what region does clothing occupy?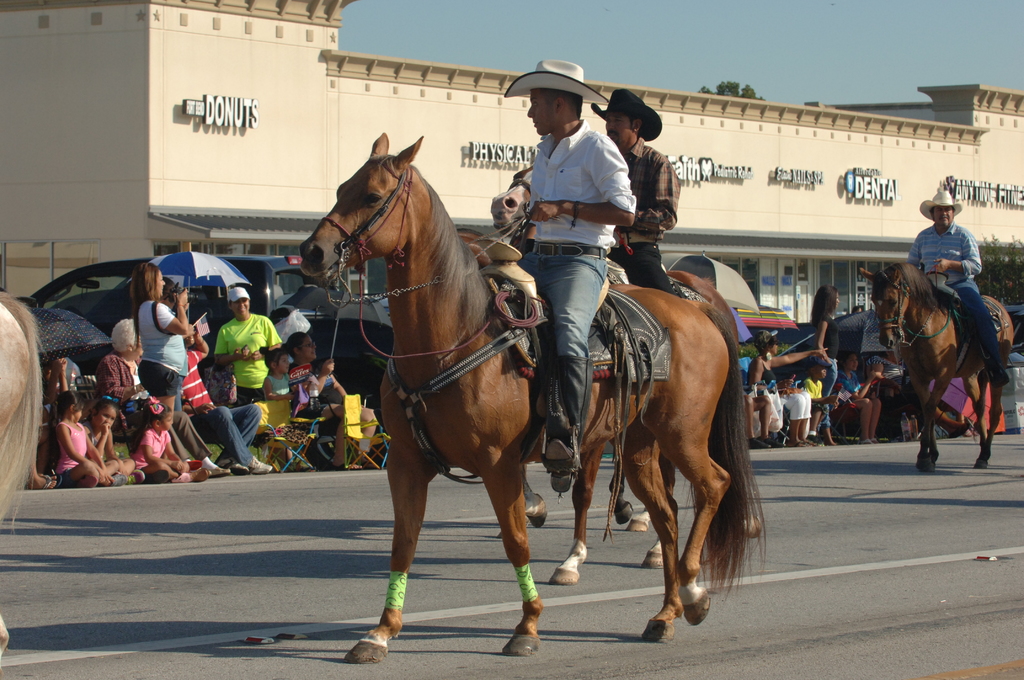
BBox(127, 304, 196, 407).
